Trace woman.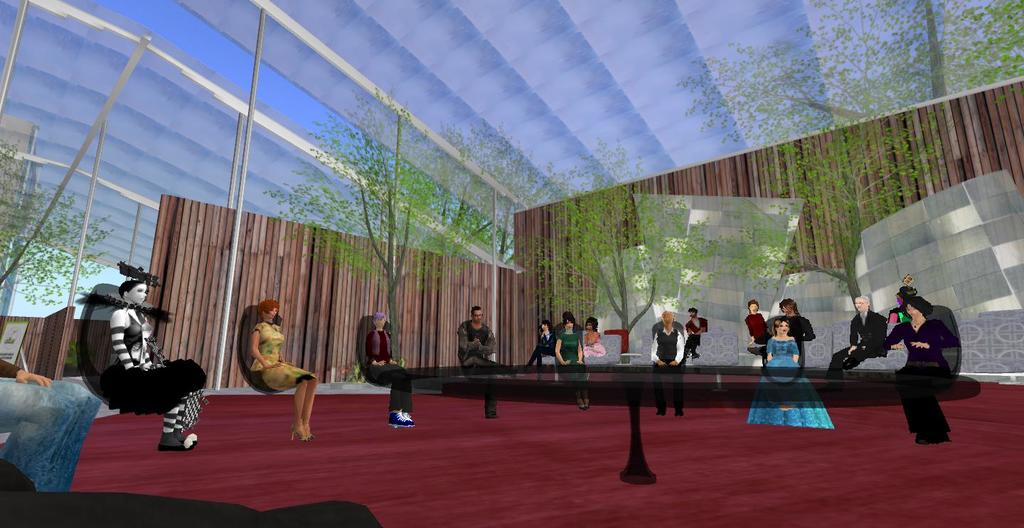
Traced to BBox(746, 301, 771, 343).
